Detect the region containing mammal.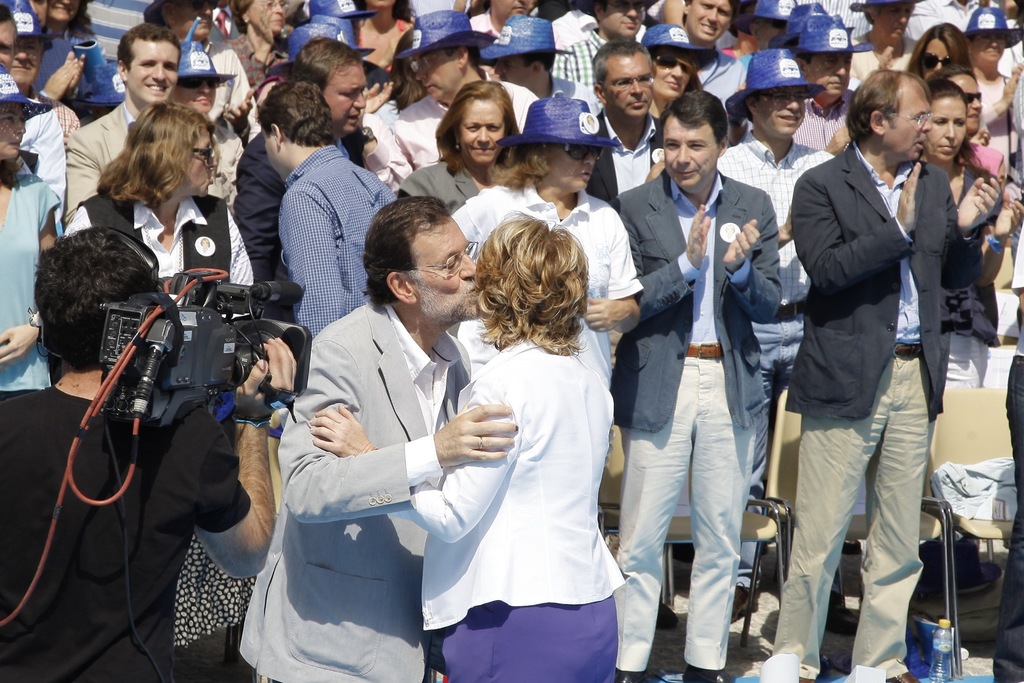
bbox=[614, 89, 783, 682].
